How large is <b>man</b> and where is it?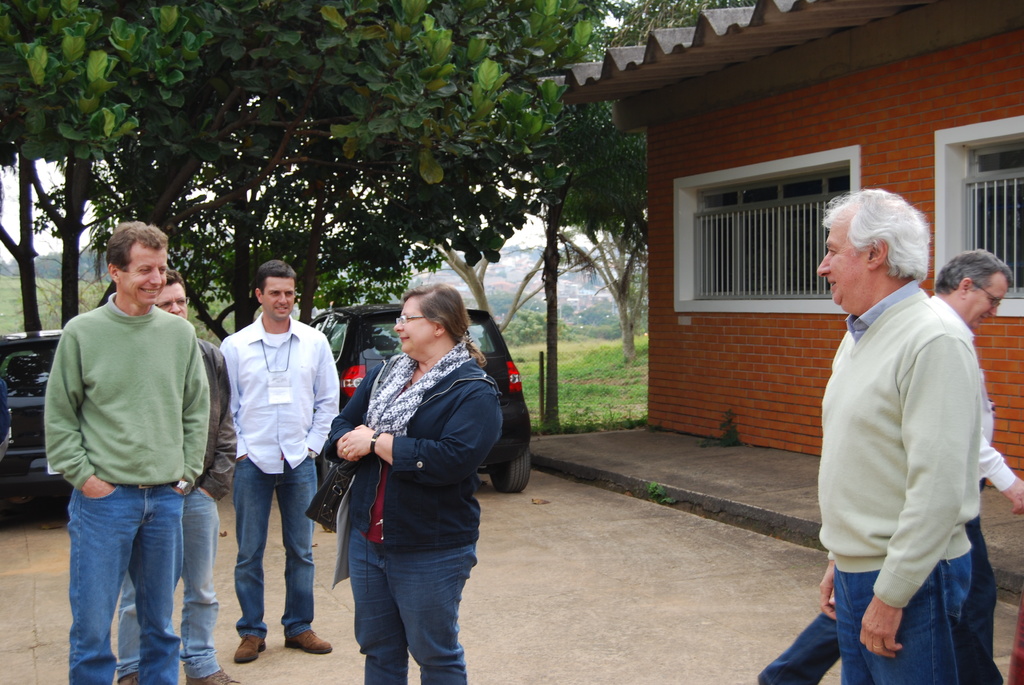
Bounding box: (44, 219, 211, 684).
